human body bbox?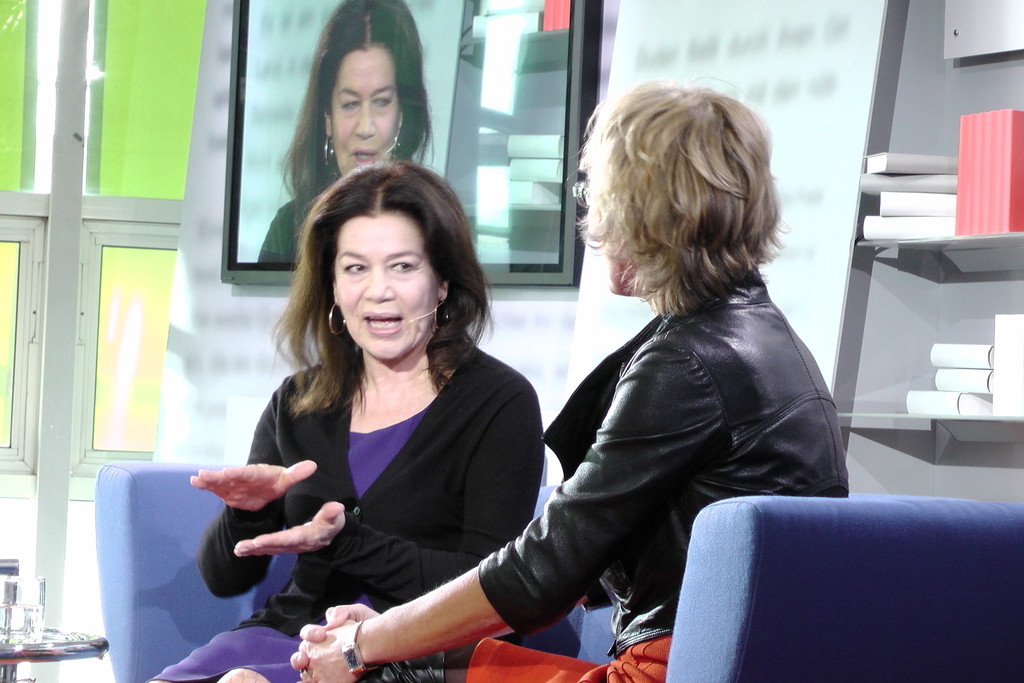
rect(254, 0, 438, 267)
